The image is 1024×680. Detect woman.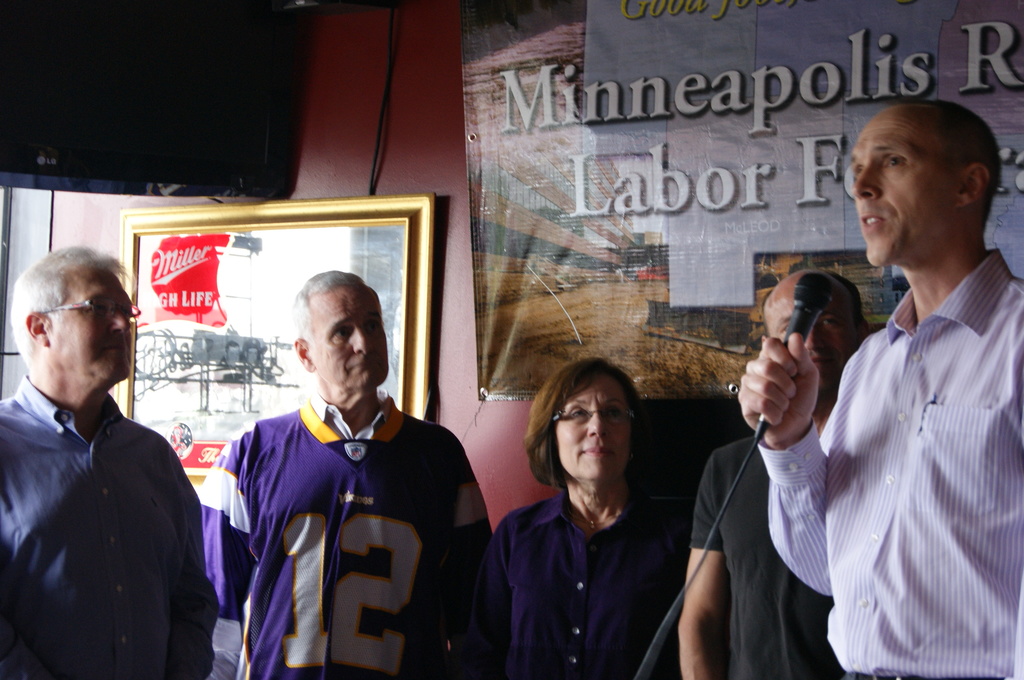
Detection: detection(477, 350, 700, 679).
